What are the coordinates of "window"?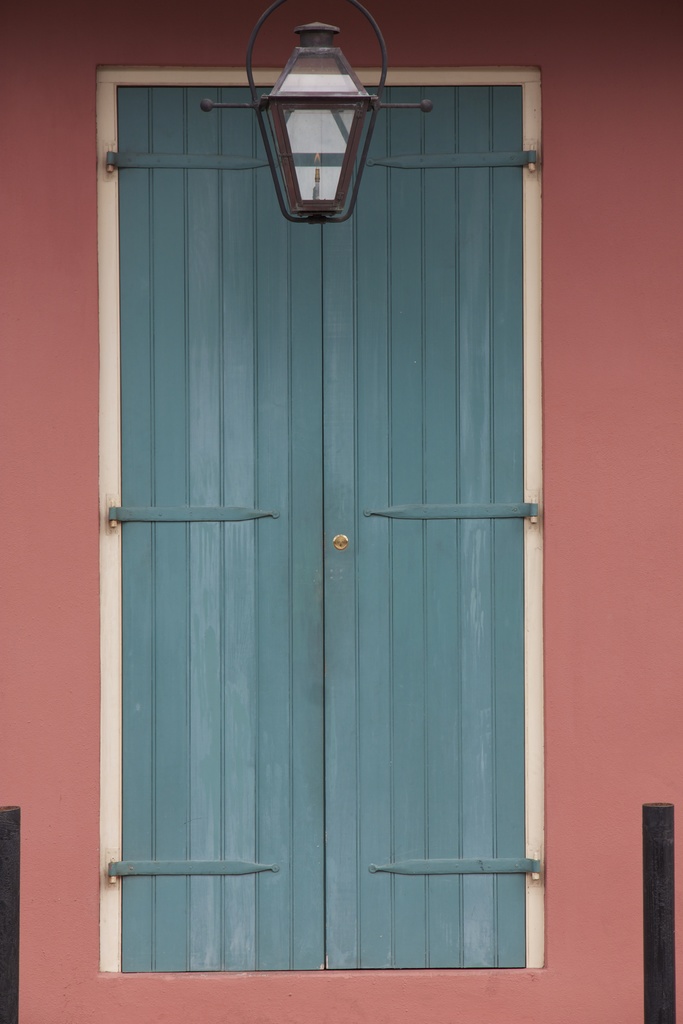
BBox(106, 76, 537, 959).
